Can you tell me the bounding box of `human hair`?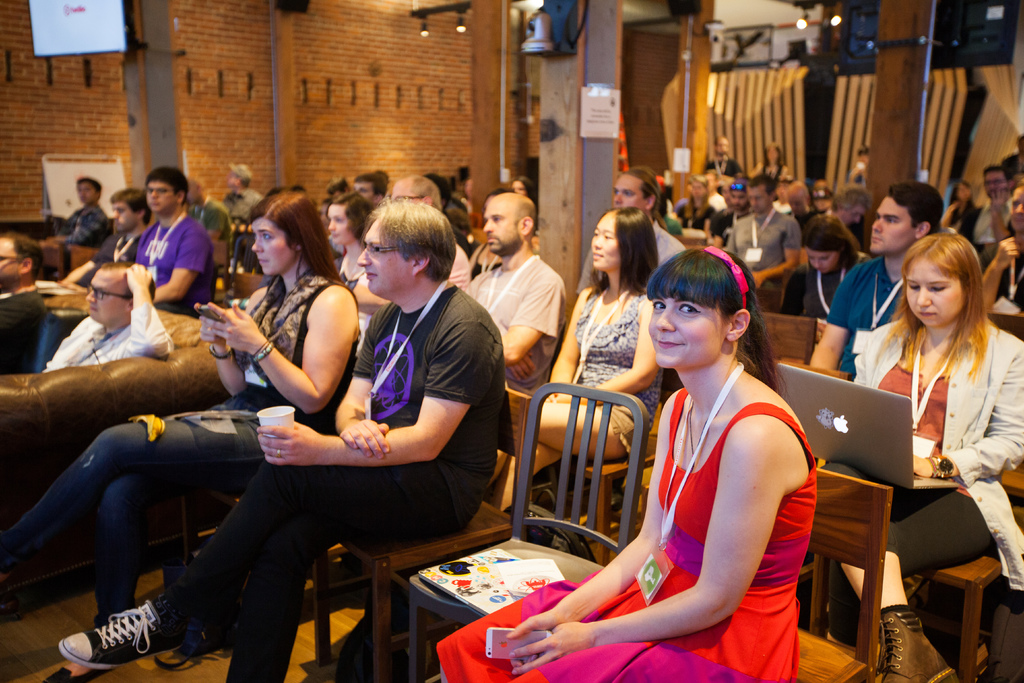
pyautogui.locateOnScreen(145, 165, 183, 194).
